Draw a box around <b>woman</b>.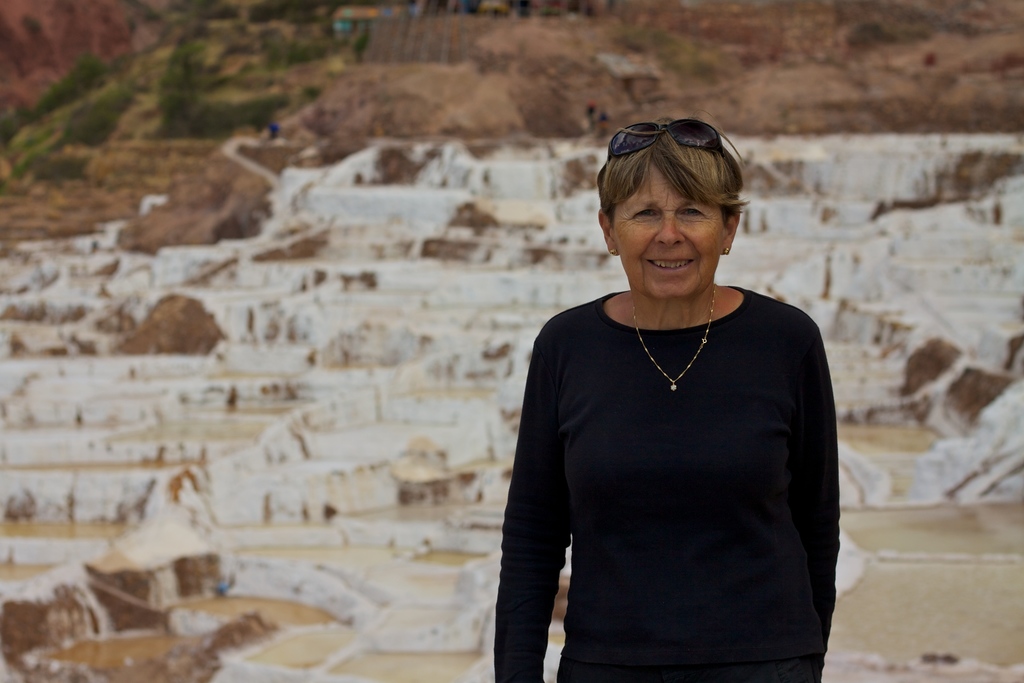
[left=484, top=115, right=852, bottom=682].
